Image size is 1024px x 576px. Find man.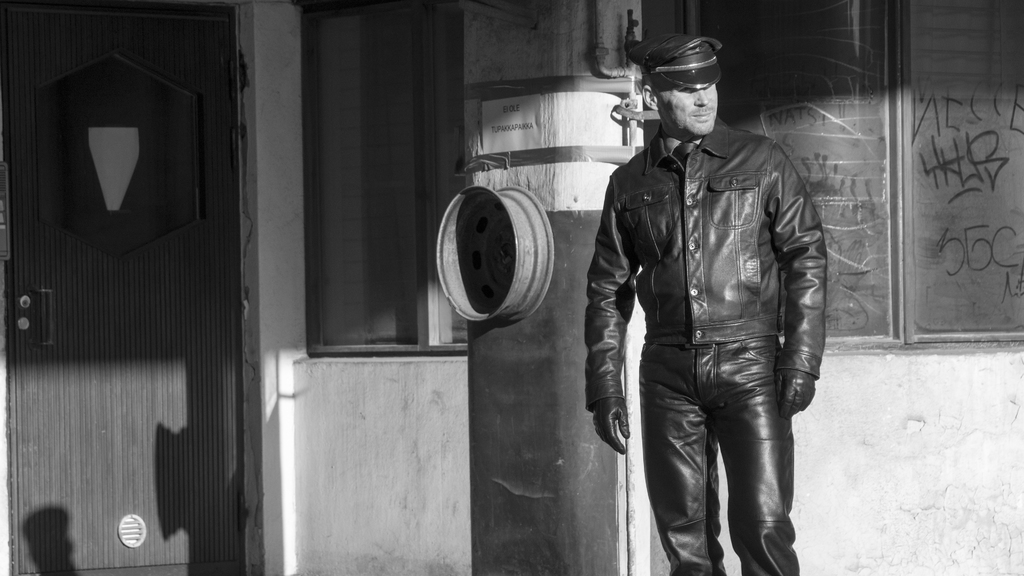
bbox=[579, 21, 834, 542].
